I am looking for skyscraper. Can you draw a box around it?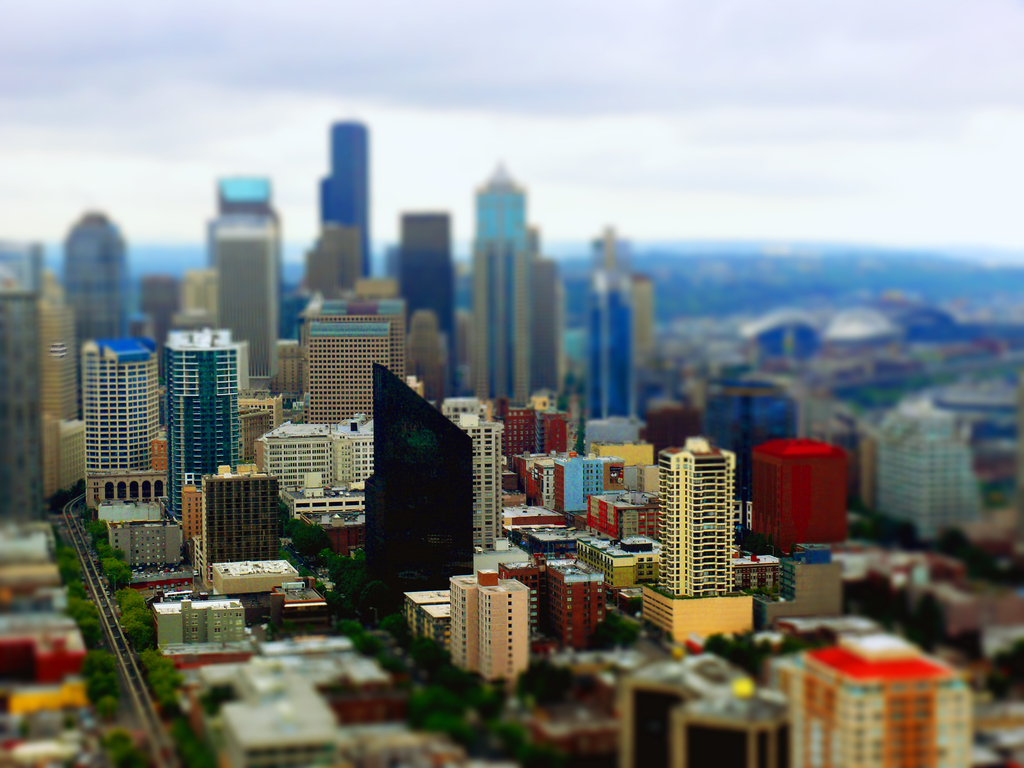
Sure, the bounding box is <box>0,289,33,507</box>.
